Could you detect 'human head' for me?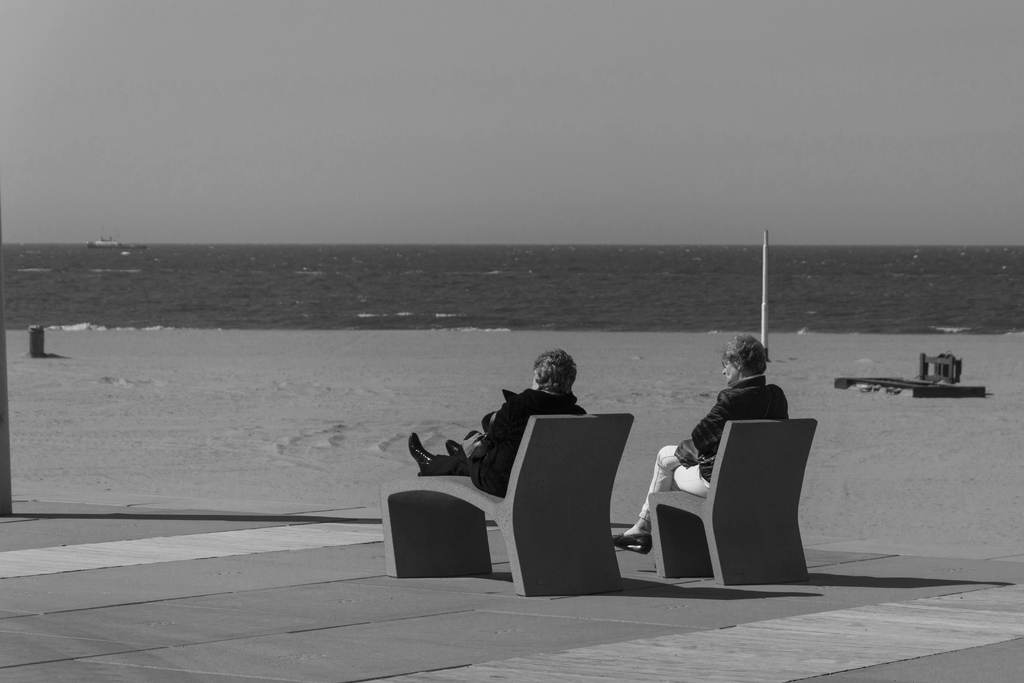
Detection result: box(531, 343, 575, 394).
